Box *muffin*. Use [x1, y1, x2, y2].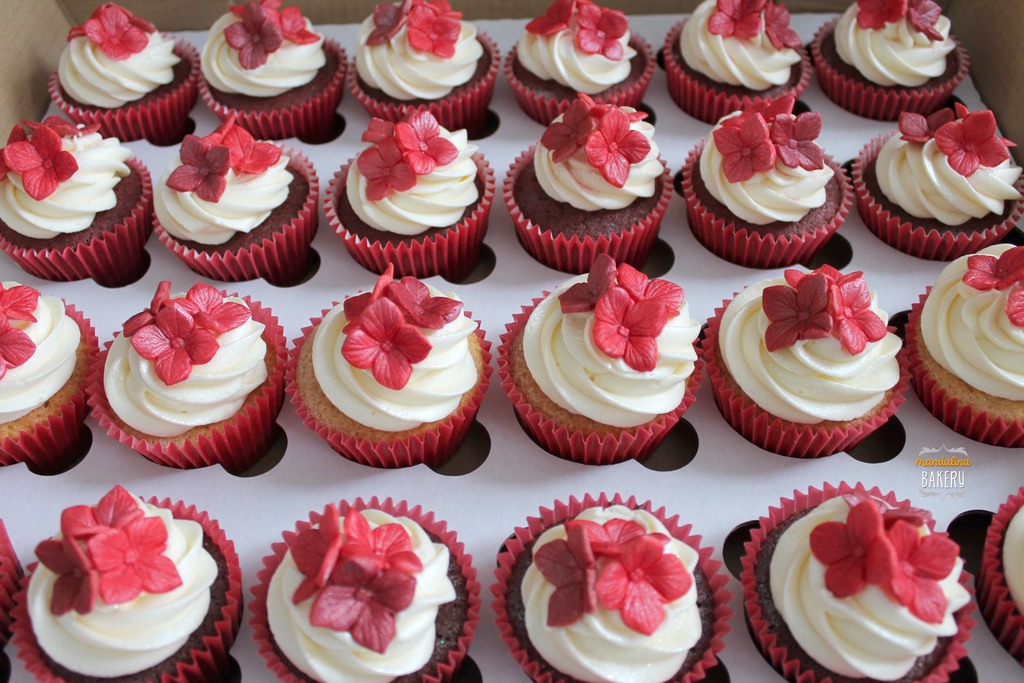
[0, 112, 155, 283].
